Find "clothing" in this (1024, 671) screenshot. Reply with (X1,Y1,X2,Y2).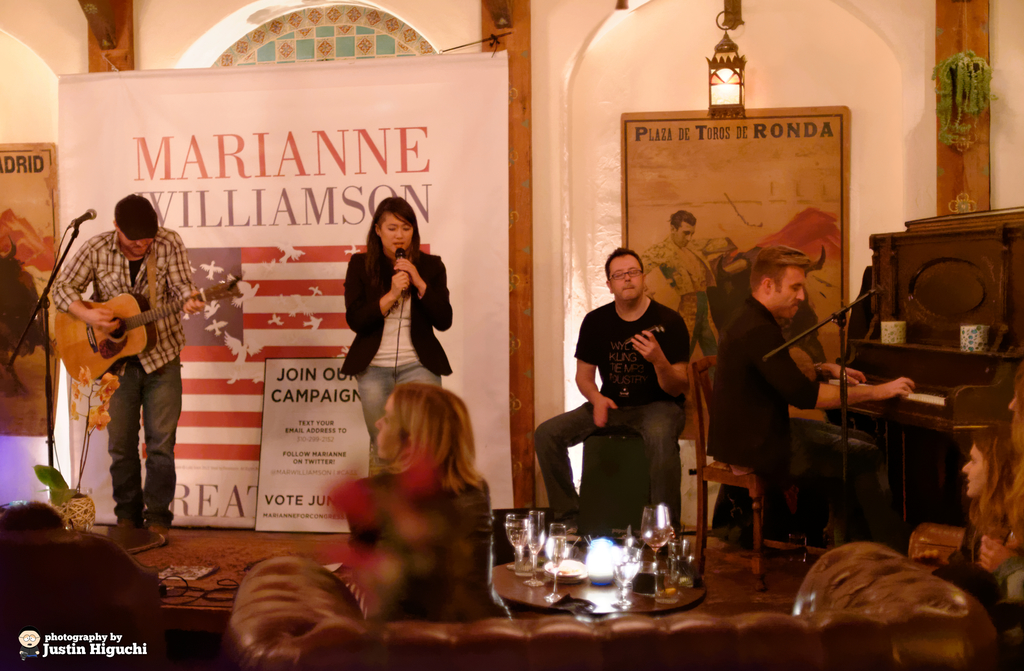
(52,230,203,535).
